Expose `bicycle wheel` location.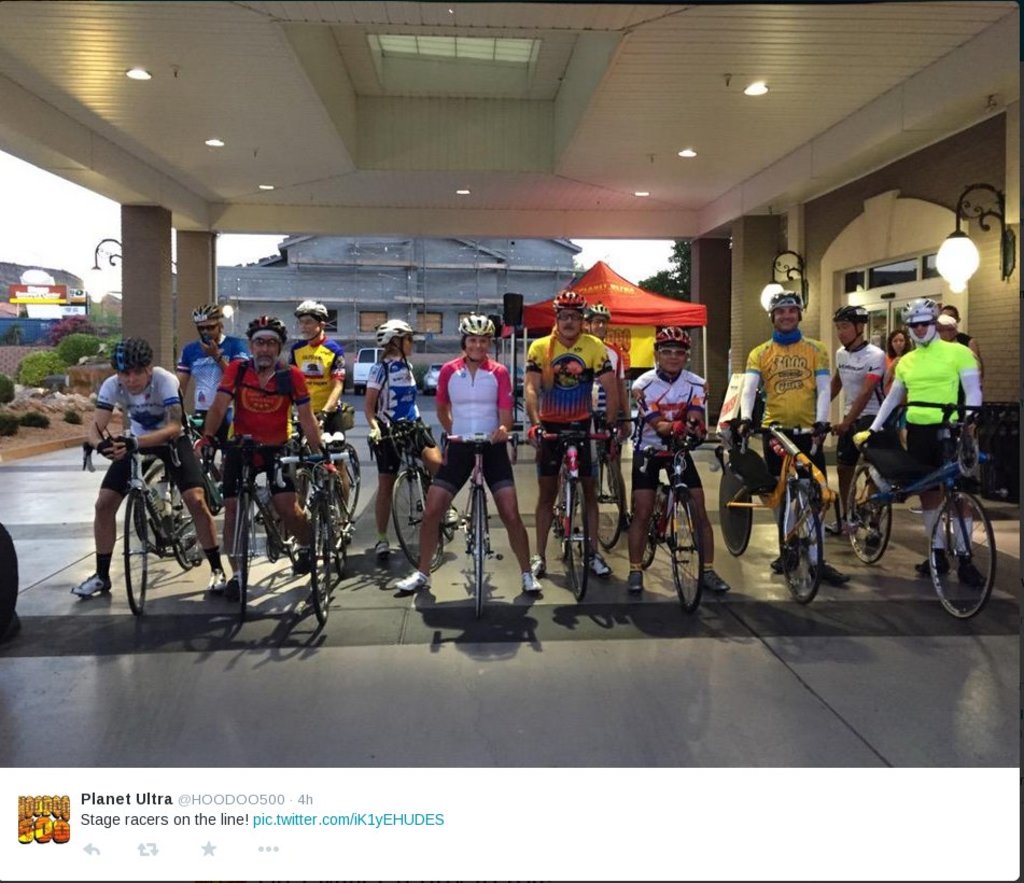
Exposed at (391, 472, 434, 574).
